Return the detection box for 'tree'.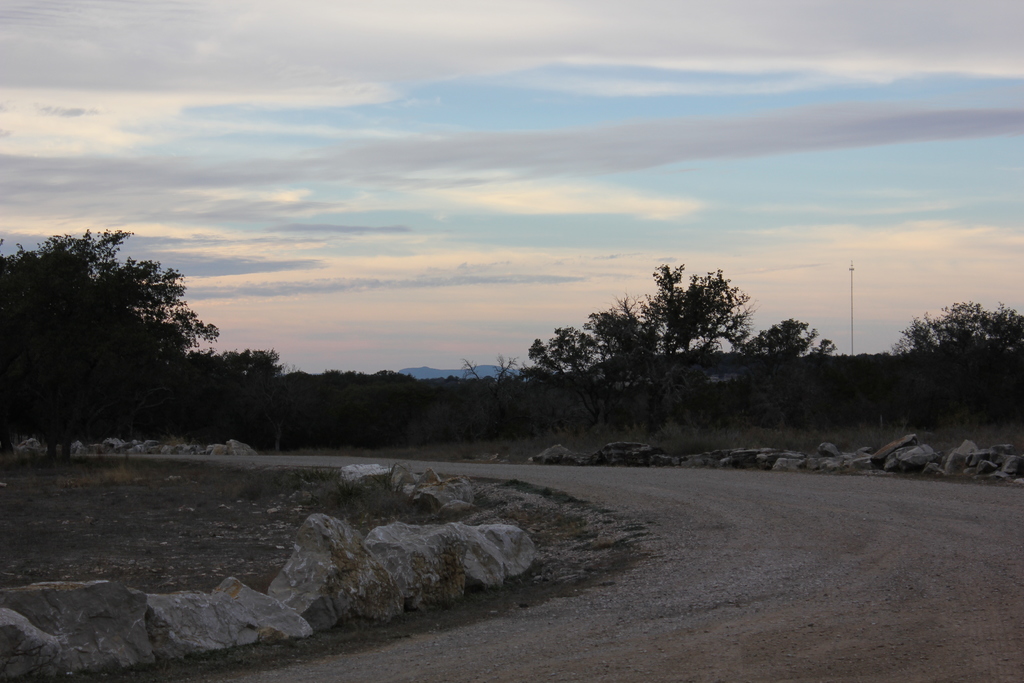
locate(588, 264, 755, 435).
